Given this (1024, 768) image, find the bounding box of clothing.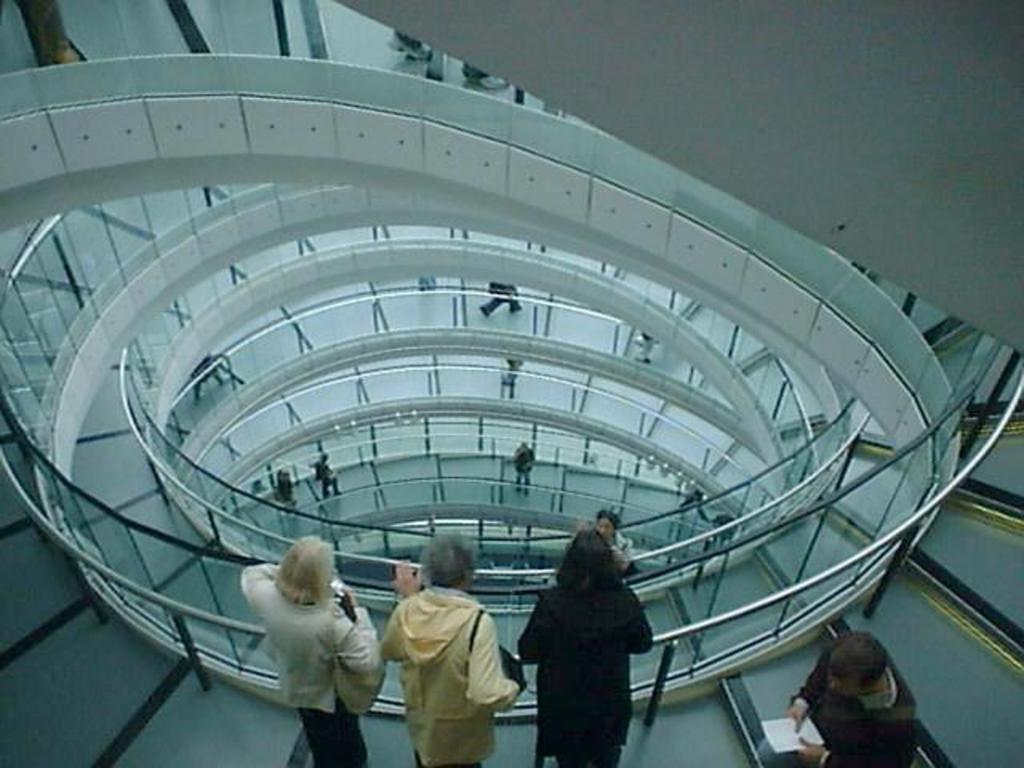
Rect(242, 558, 403, 766).
